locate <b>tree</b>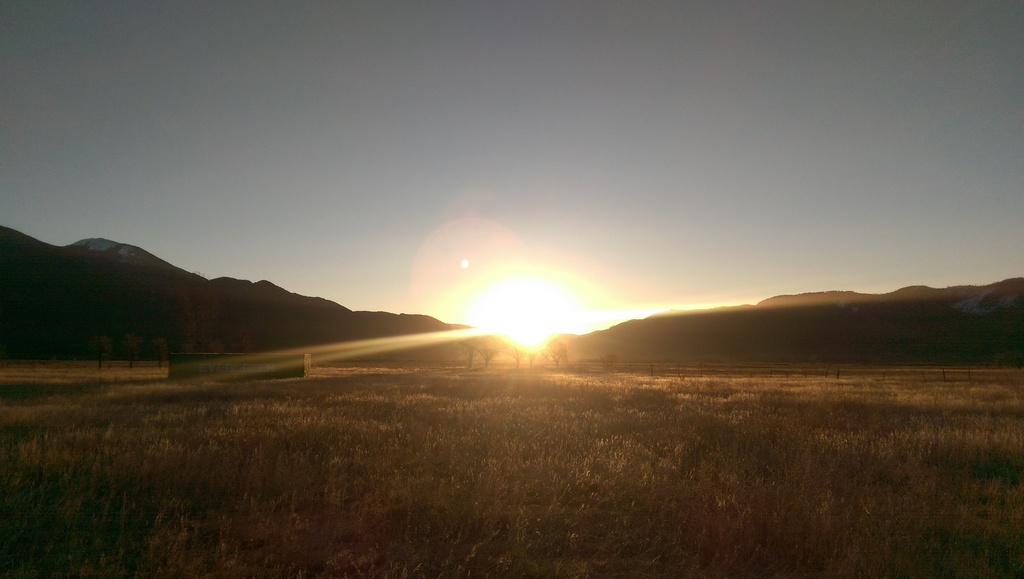
<box>525,334,550,367</box>
